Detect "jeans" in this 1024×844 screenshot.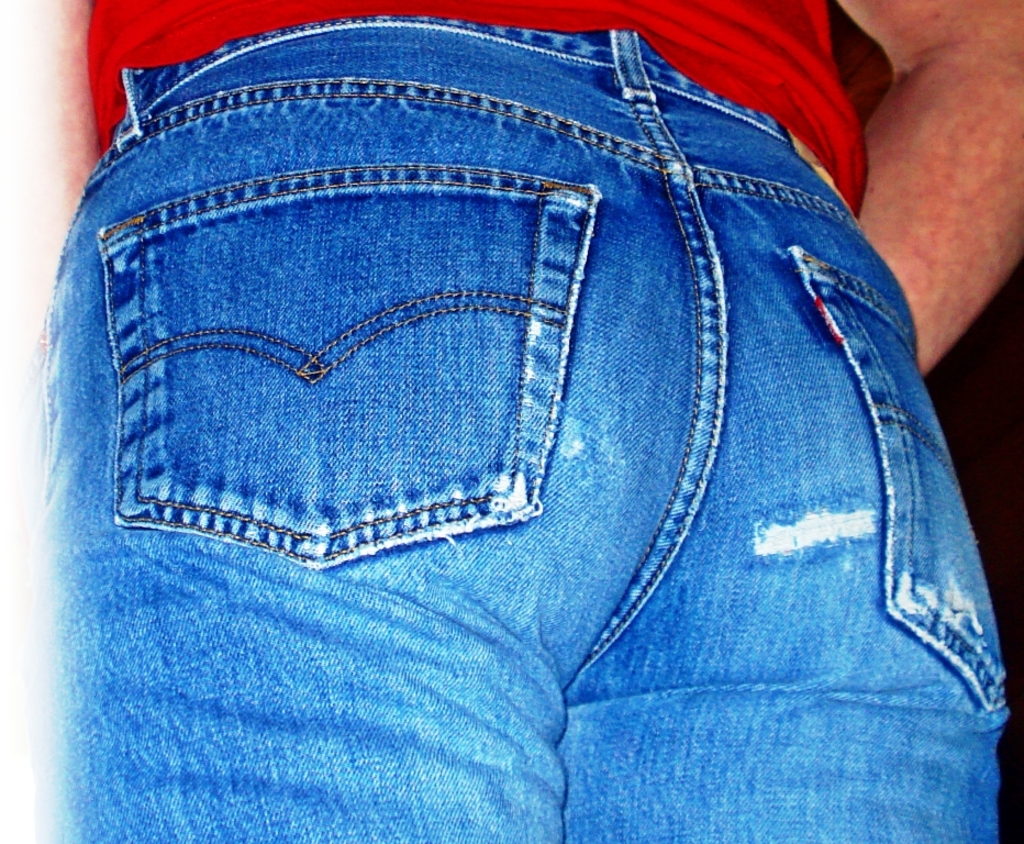
Detection: box(34, 23, 1006, 843).
